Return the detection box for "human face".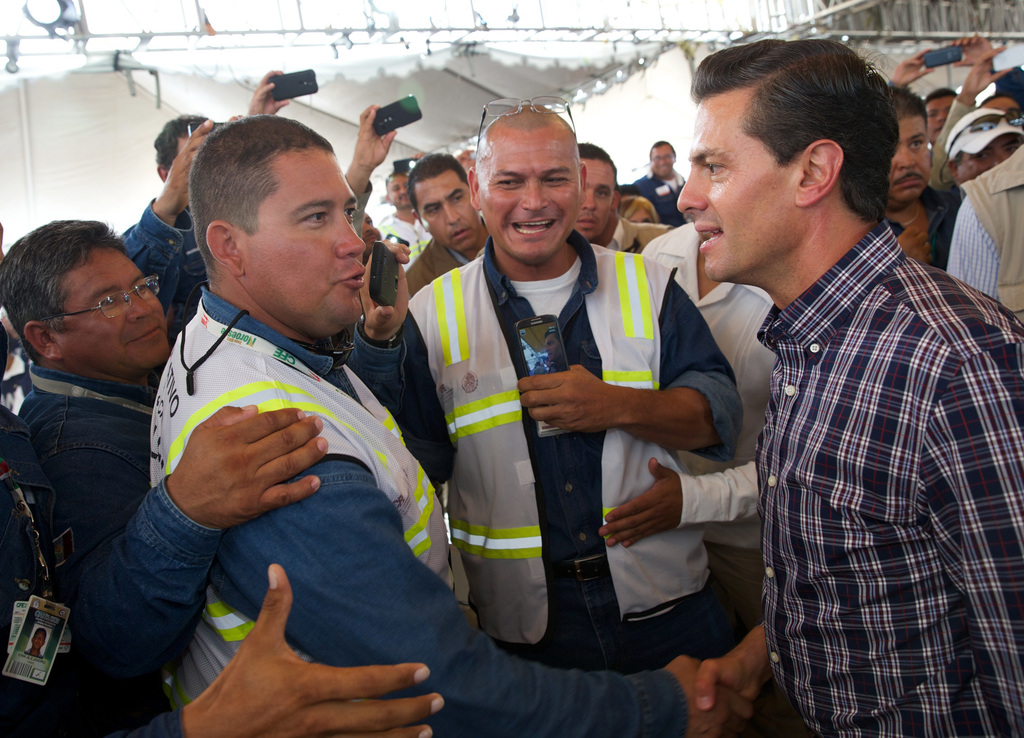
[x1=414, y1=170, x2=483, y2=253].
